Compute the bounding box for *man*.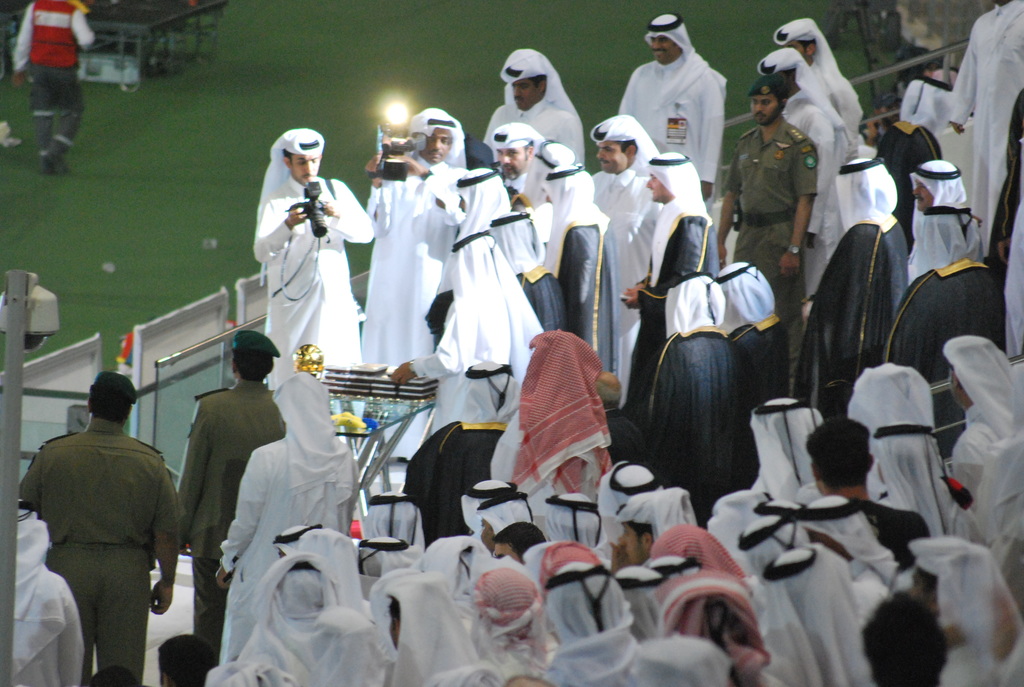
pyautogui.locateOnScreen(250, 128, 376, 391).
